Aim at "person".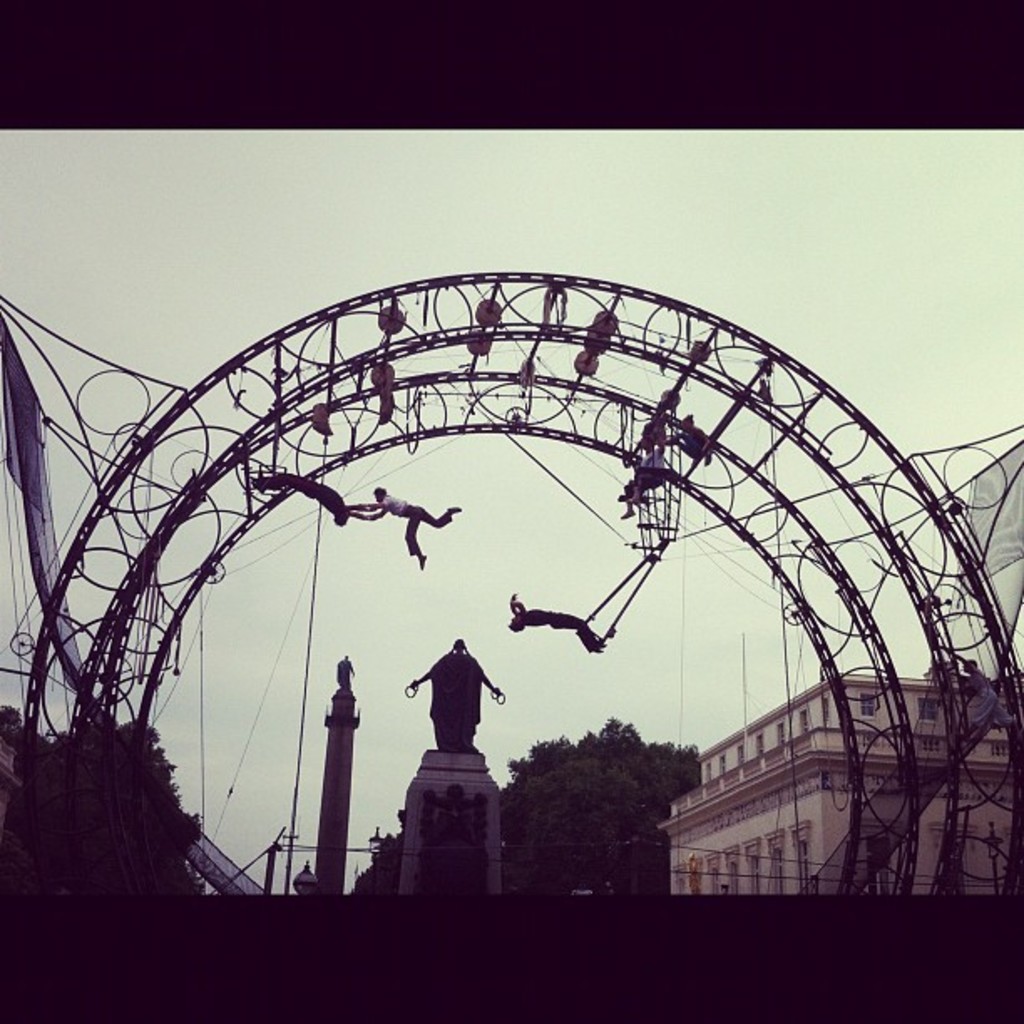
Aimed at [507, 594, 606, 646].
